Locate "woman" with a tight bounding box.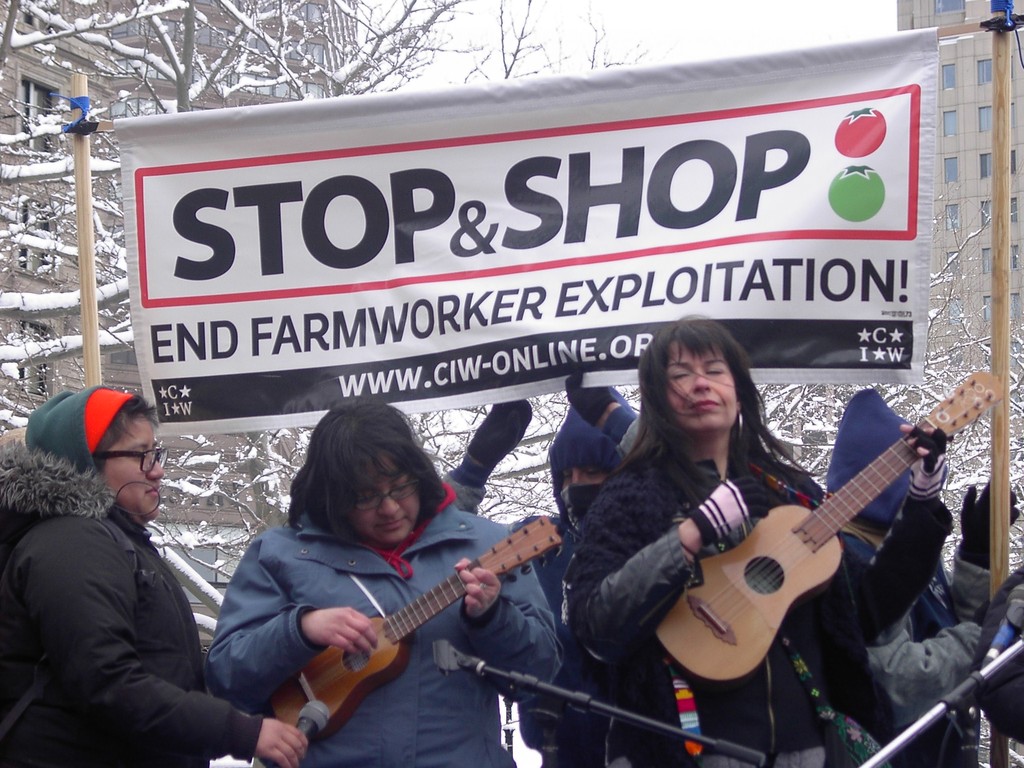
detection(0, 387, 303, 767).
